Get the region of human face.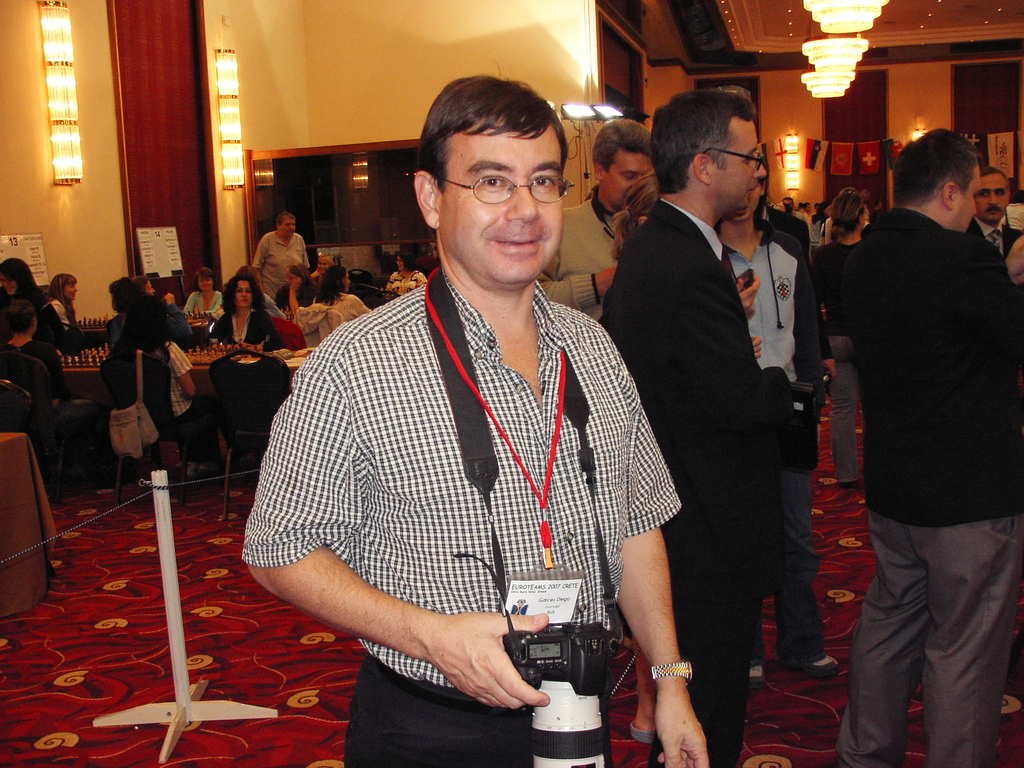
bbox=(961, 172, 979, 234).
